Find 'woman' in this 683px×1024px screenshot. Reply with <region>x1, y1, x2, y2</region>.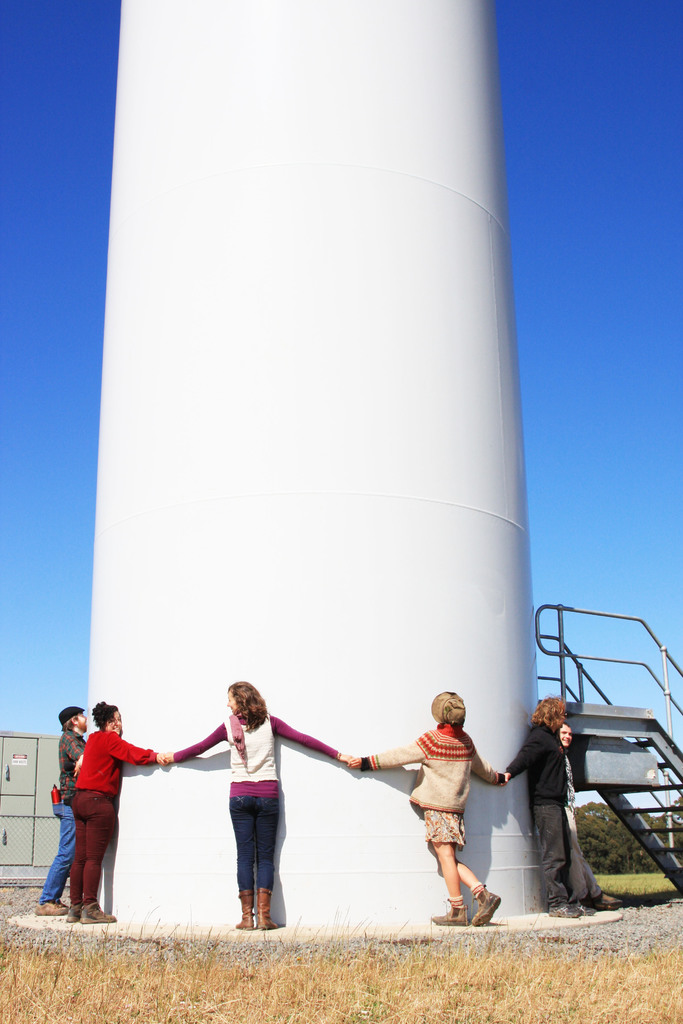
<region>500, 691, 602, 916</region>.
